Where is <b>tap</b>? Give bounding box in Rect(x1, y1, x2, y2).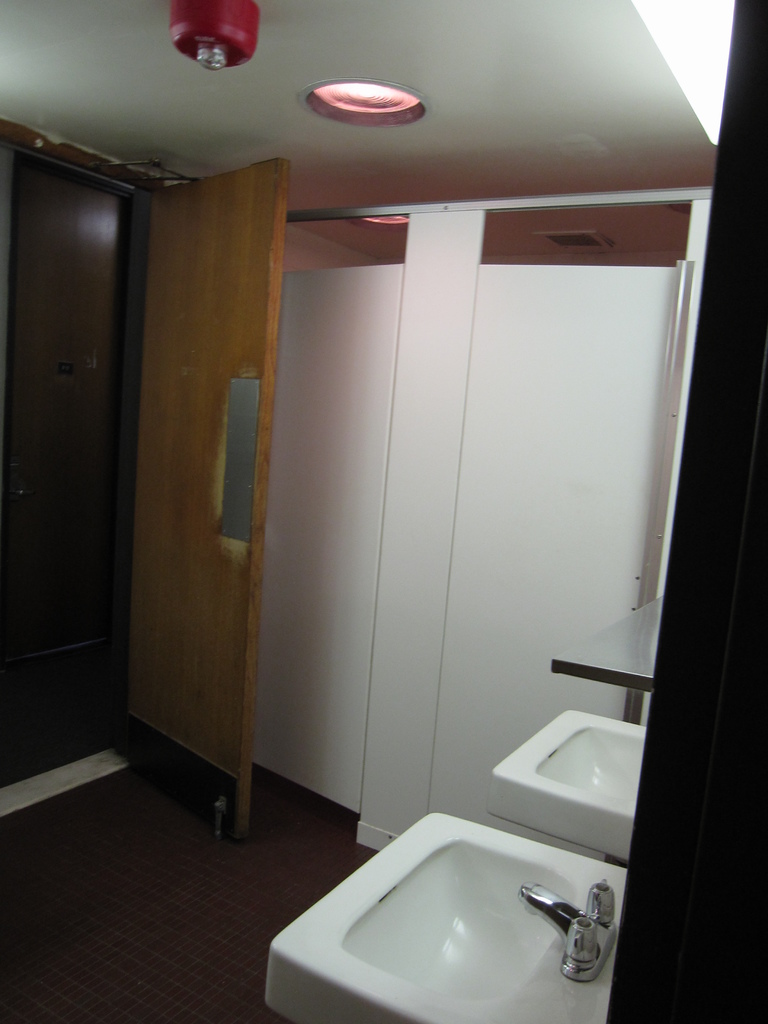
Rect(520, 881, 620, 986).
